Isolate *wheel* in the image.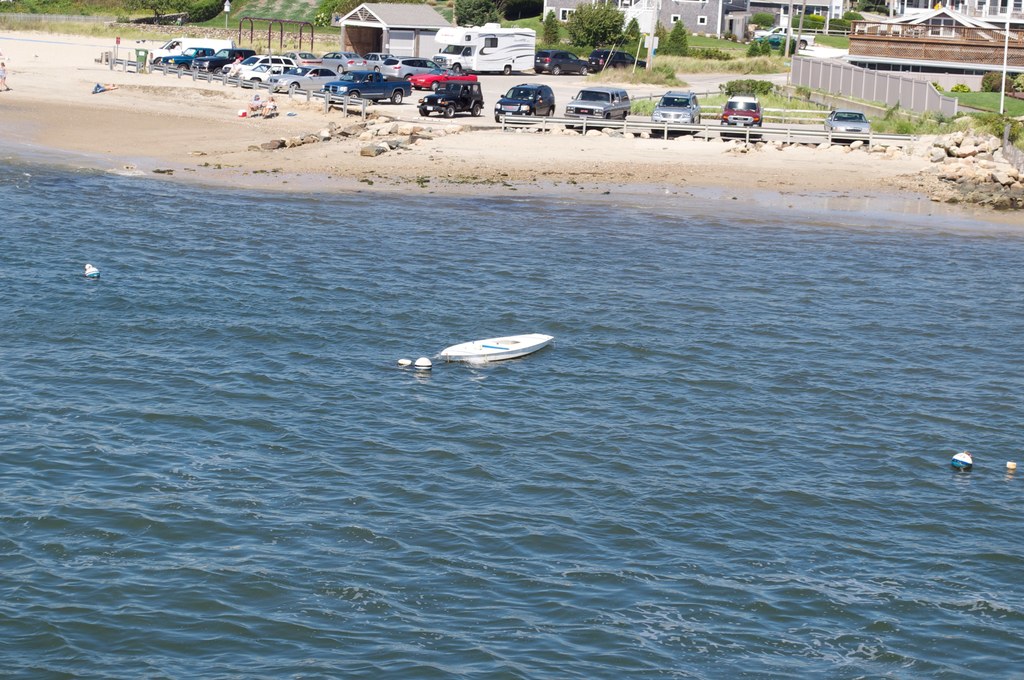
Isolated region: left=178, top=65, right=185, bottom=72.
